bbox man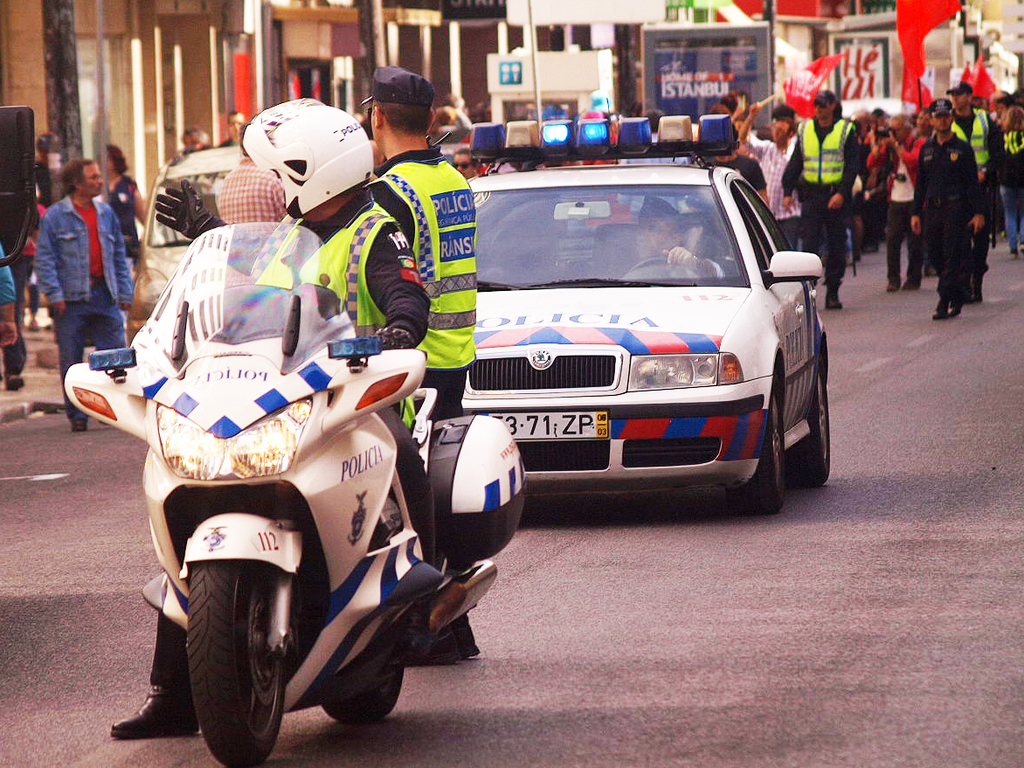
pyautogui.locateOnScreen(906, 98, 984, 320)
